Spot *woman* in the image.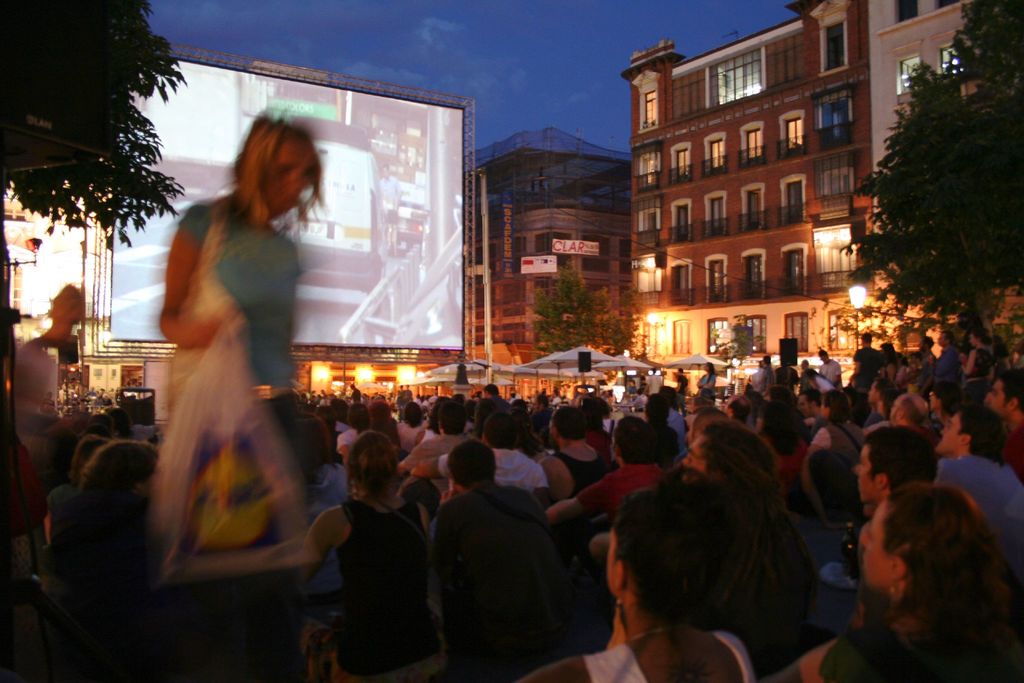
*woman* found at crop(961, 327, 995, 404).
